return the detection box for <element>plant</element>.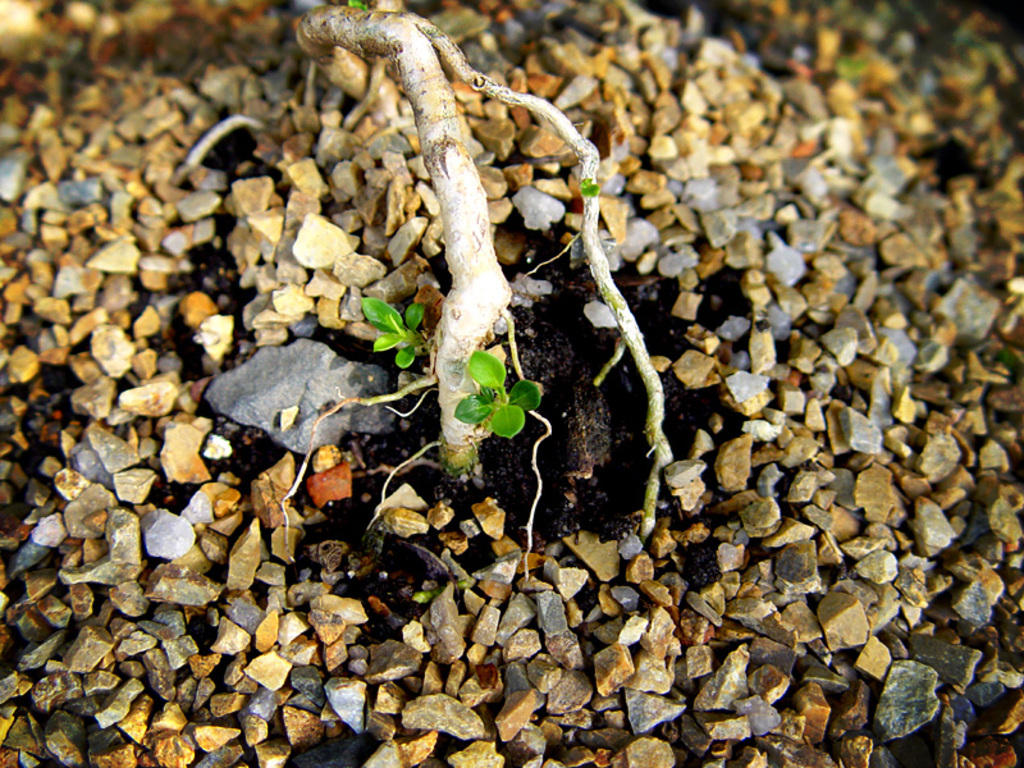
{"left": 452, "top": 342, "right": 562, "bottom": 451}.
